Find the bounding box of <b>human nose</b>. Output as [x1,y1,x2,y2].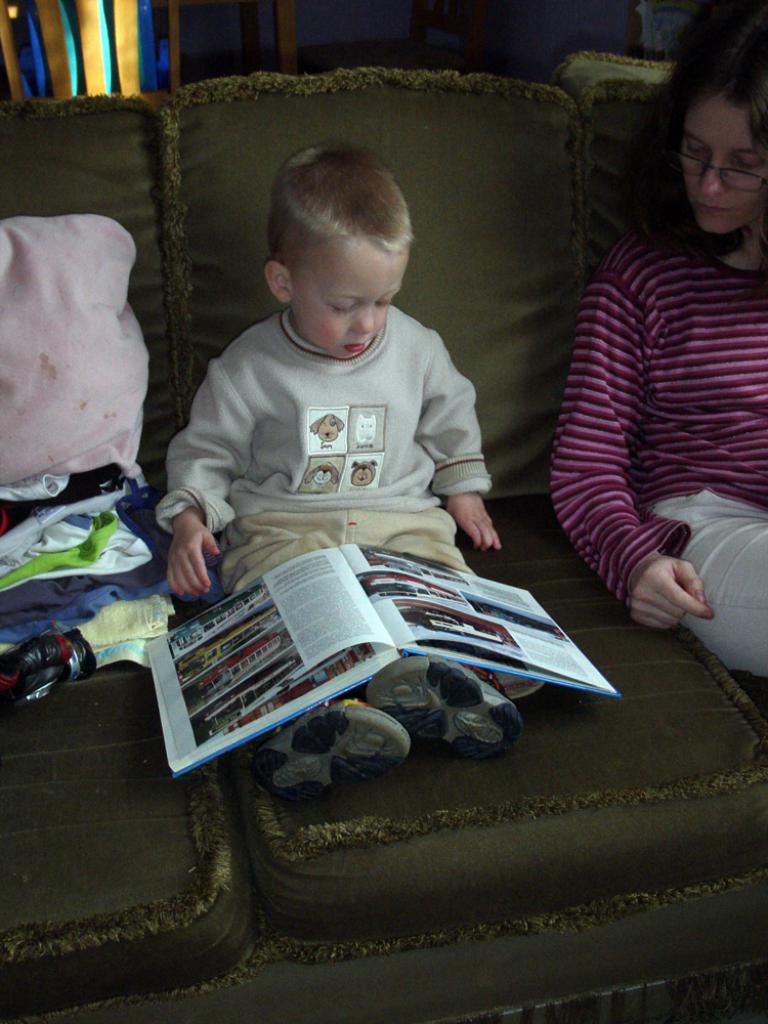
[349,310,376,336].
